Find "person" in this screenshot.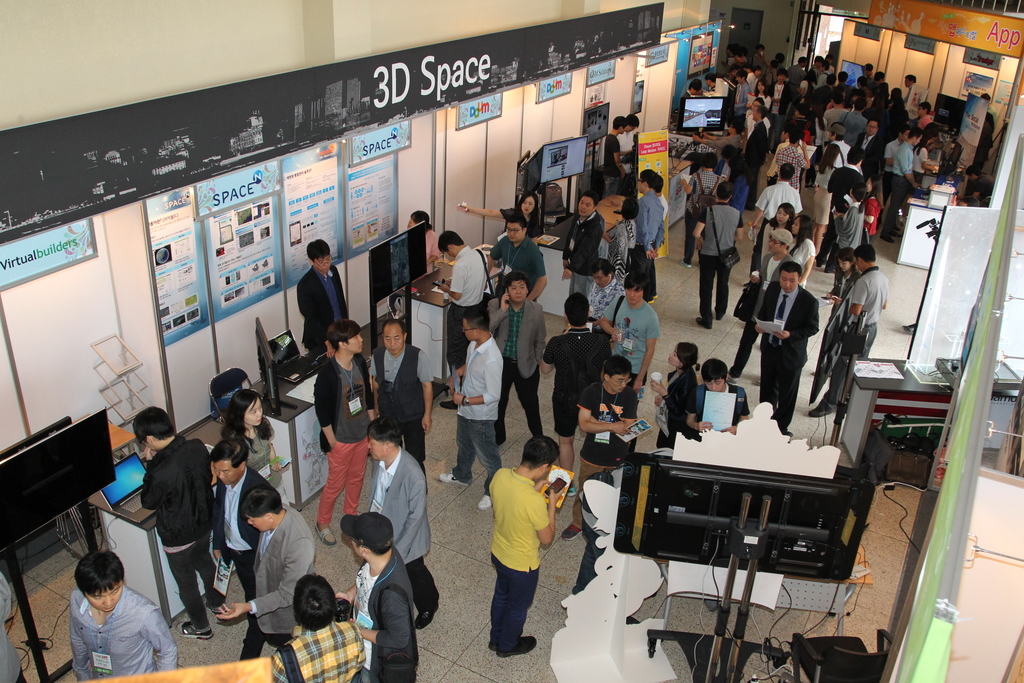
The bounding box for "person" is region(68, 546, 178, 682).
